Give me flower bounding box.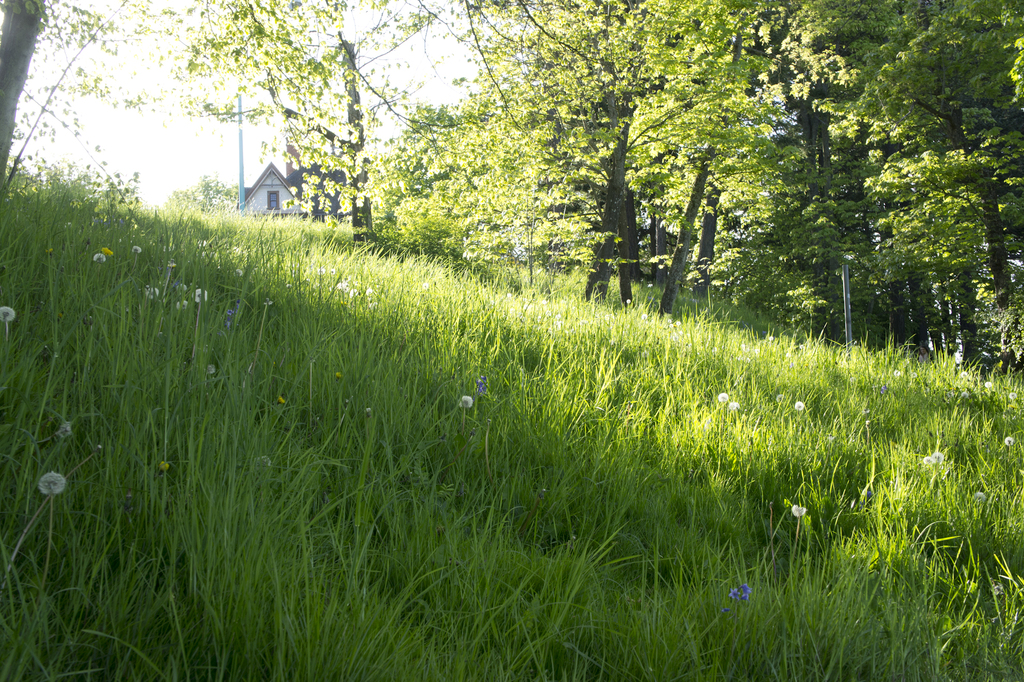
bbox(167, 263, 179, 269).
